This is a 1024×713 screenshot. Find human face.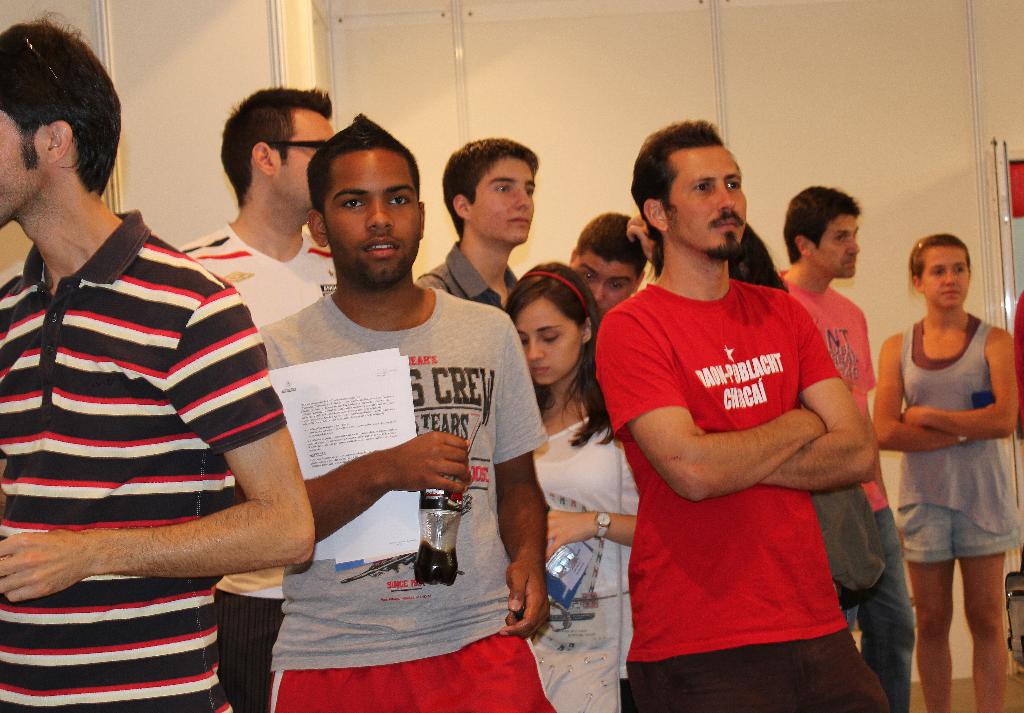
Bounding box: bbox=[269, 108, 330, 208].
